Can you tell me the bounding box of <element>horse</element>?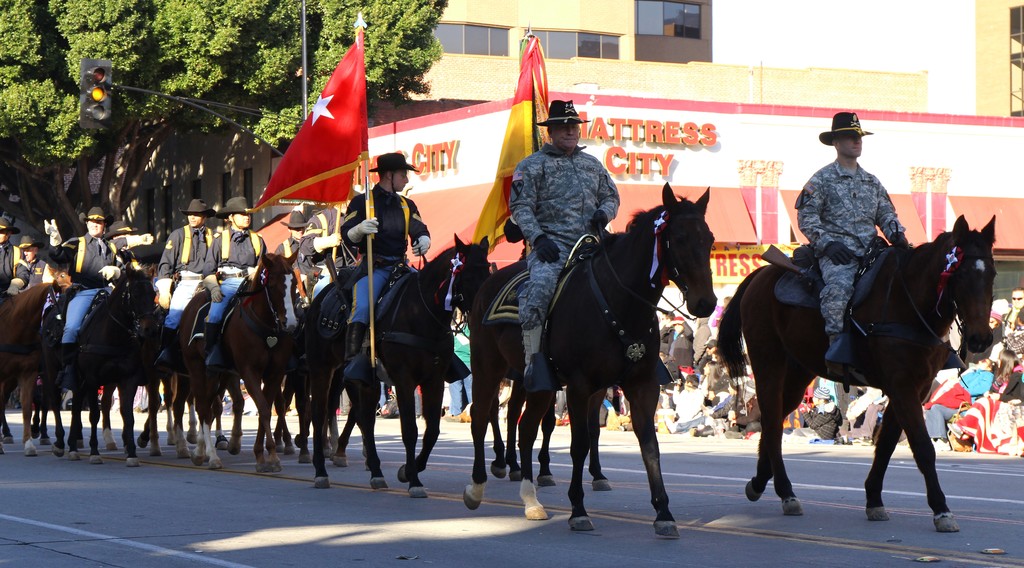
left=178, top=248, right=300, bottom=458.
